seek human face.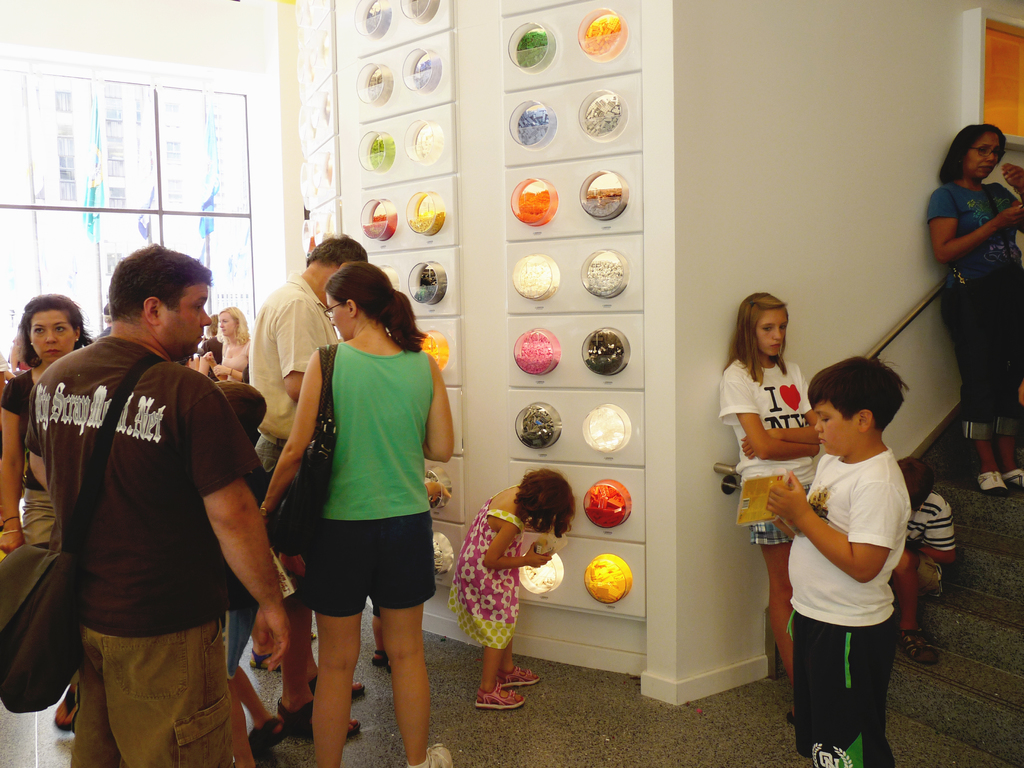
bbox(28, 310, 76, 363).
